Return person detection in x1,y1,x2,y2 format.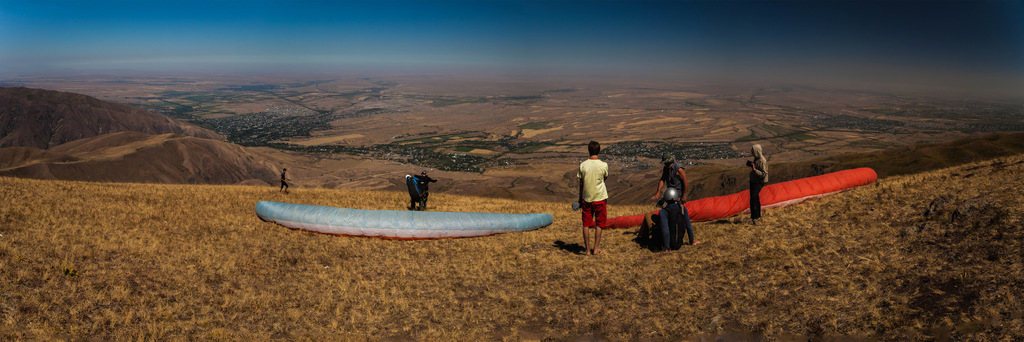
648,152,698,258.
